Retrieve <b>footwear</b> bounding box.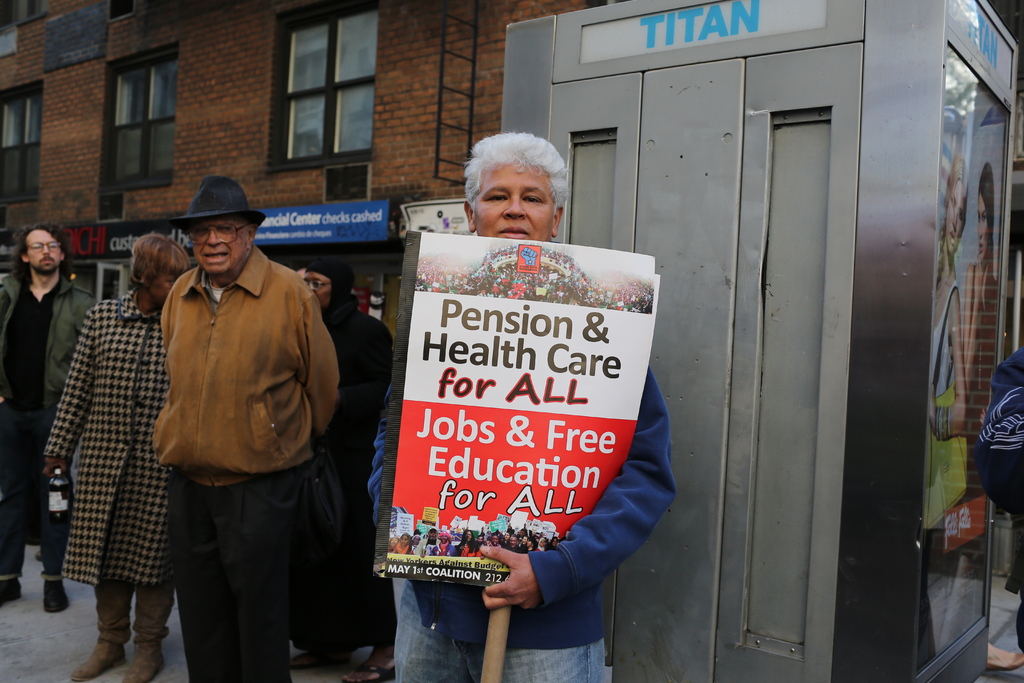
Bounding box: (x1=0, y1=577, x2=19, y2=618).
